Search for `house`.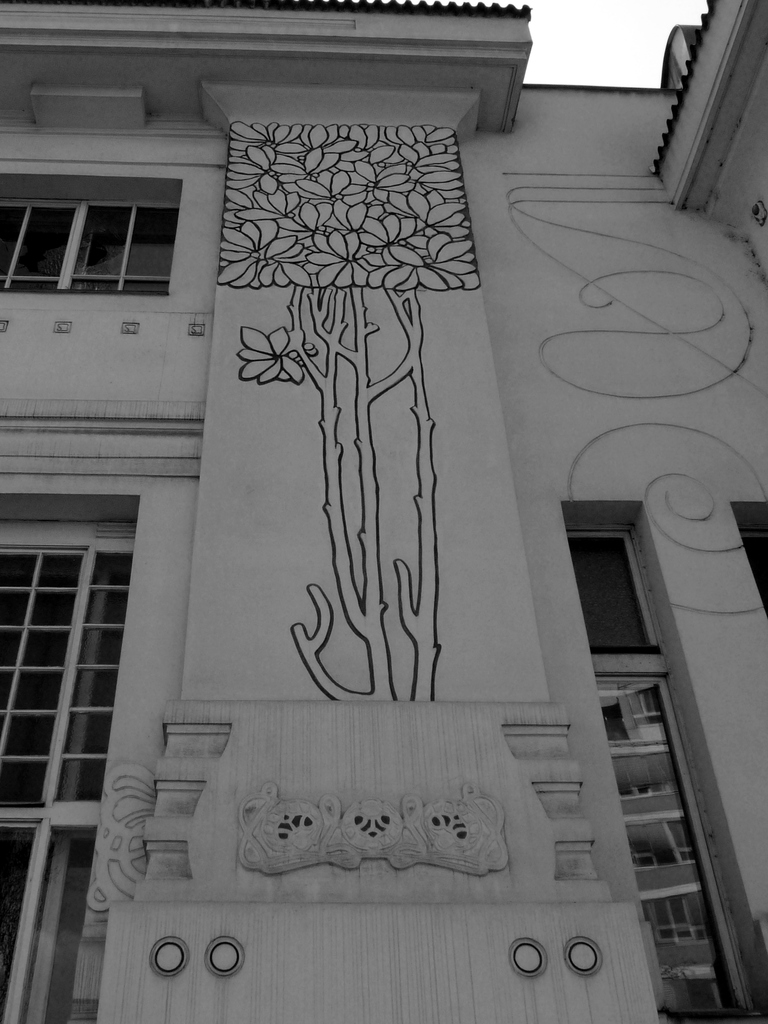
Found at 0 0 767 1023.
